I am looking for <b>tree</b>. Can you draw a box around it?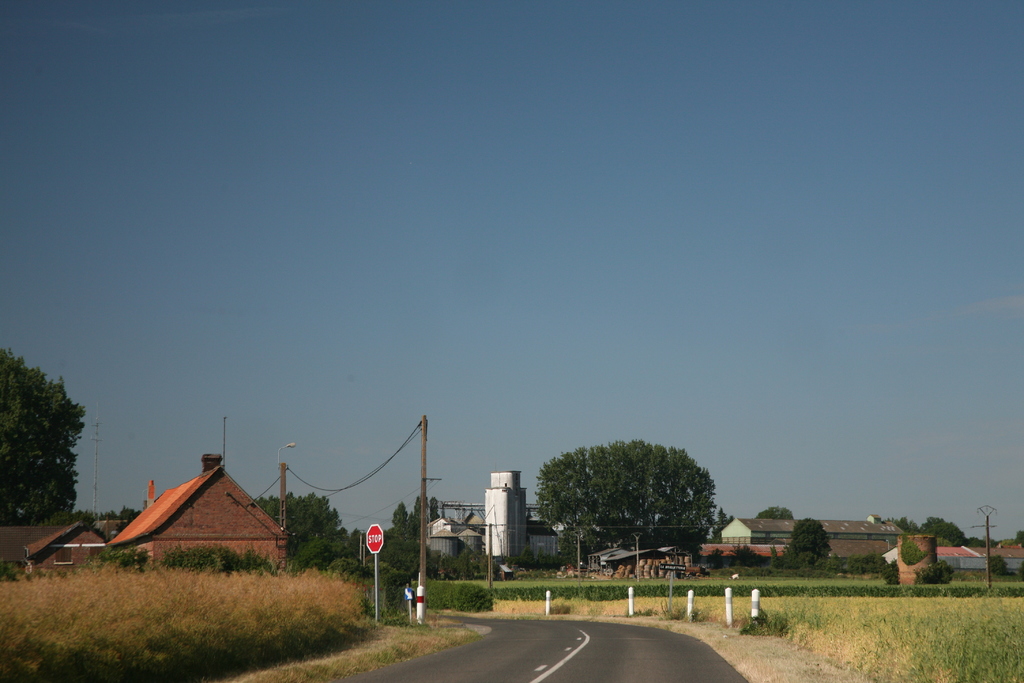
Sure, the bounding box is pyautogui.locateOnScreen(706, 504, 733, 543).
